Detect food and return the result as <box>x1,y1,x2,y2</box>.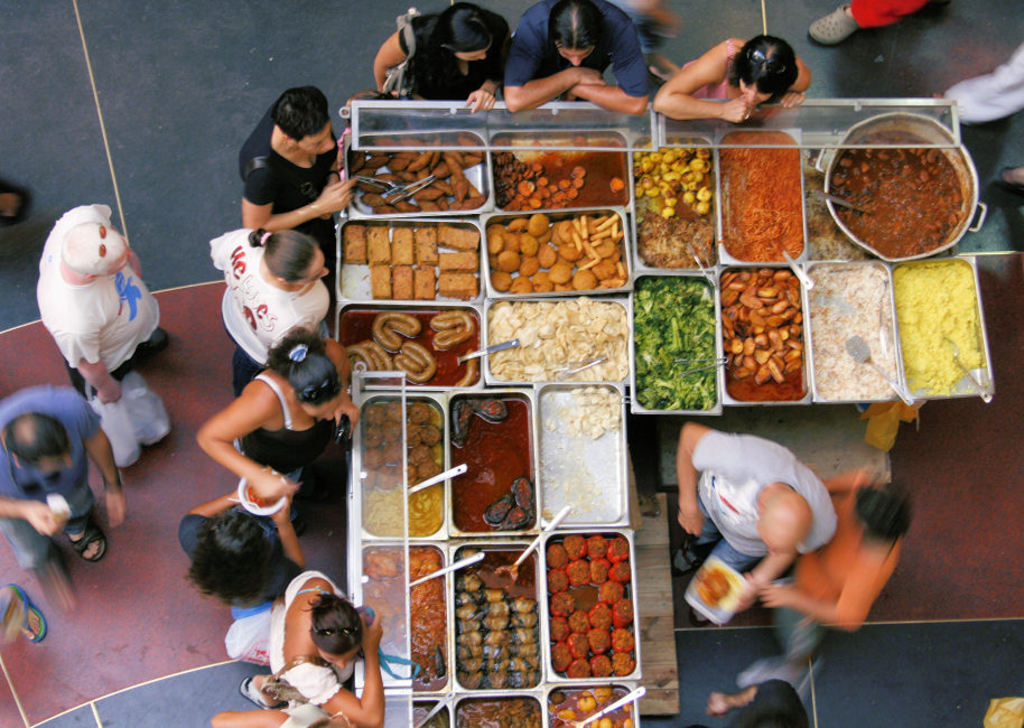
<box>360,337,397,382</box>.
